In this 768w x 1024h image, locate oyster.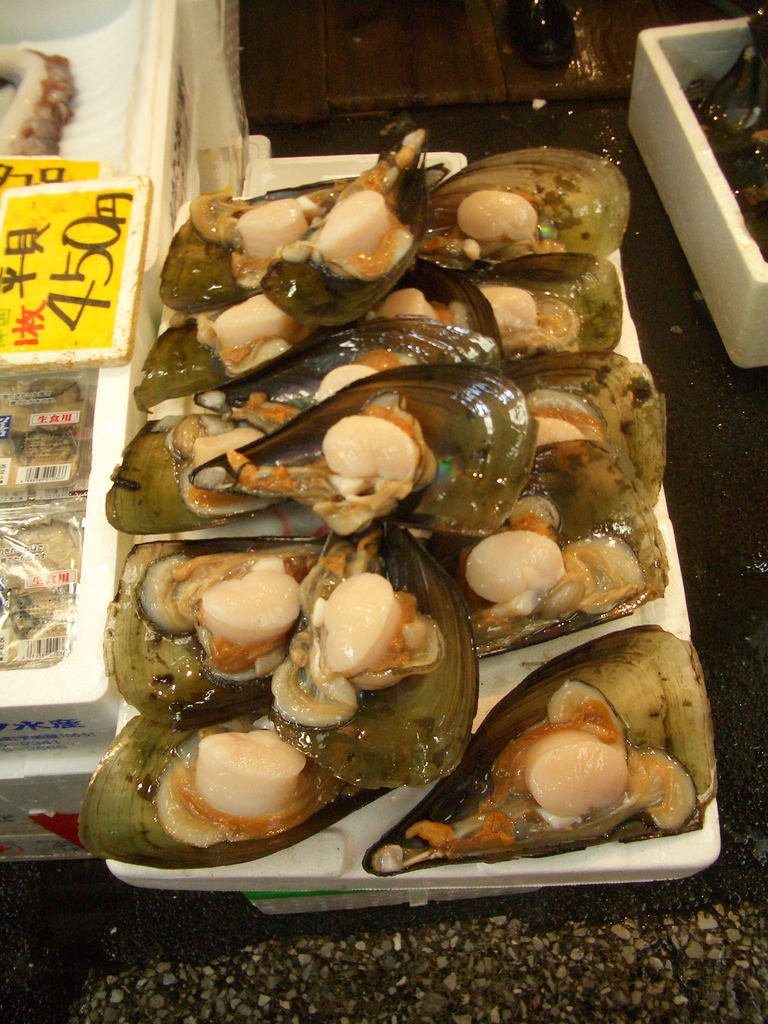
Bounding box: rect(121, 323, 224, 428).
